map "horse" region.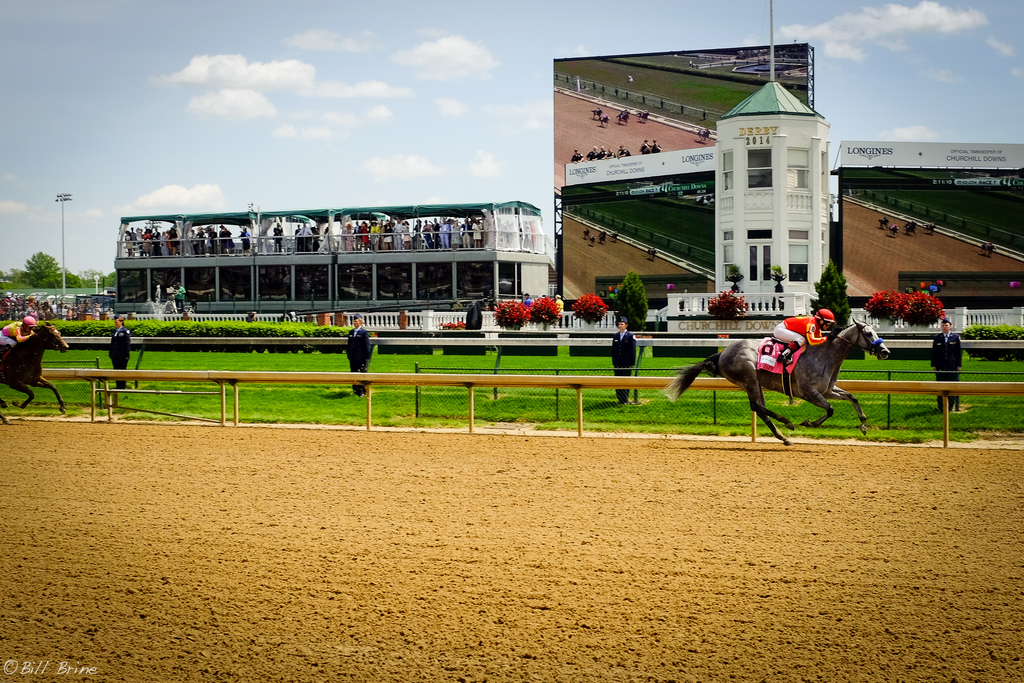
Mapped to 0,319,72,418.
